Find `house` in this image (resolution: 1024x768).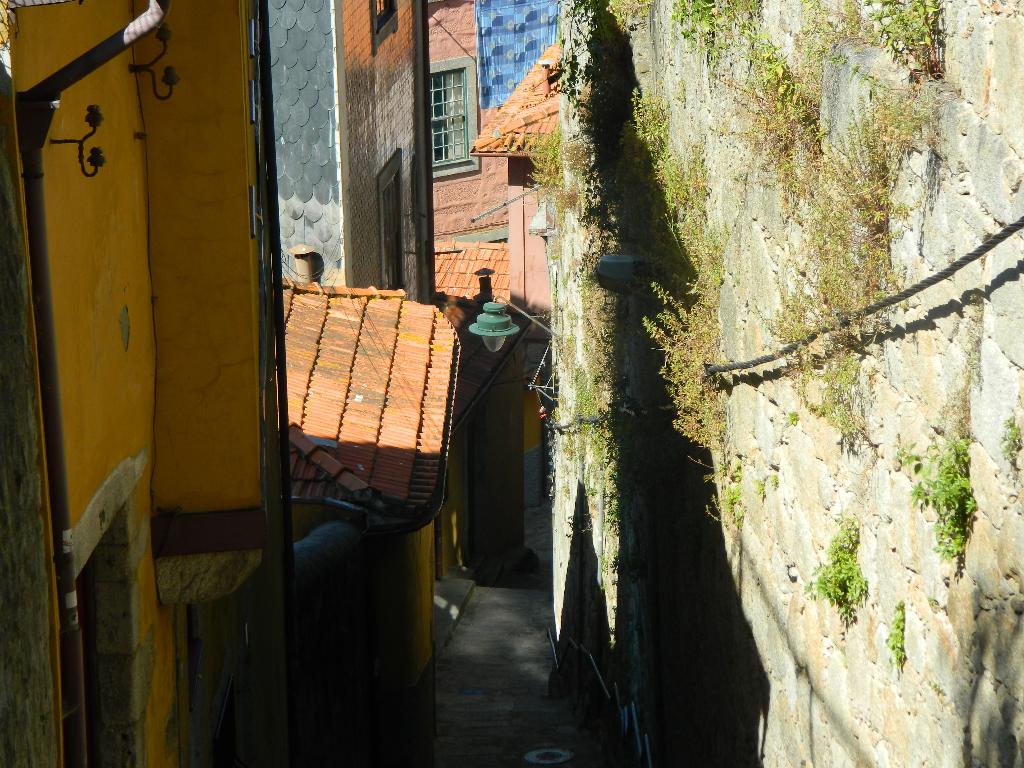
left=0, top=0, right=307, bottom=767.
